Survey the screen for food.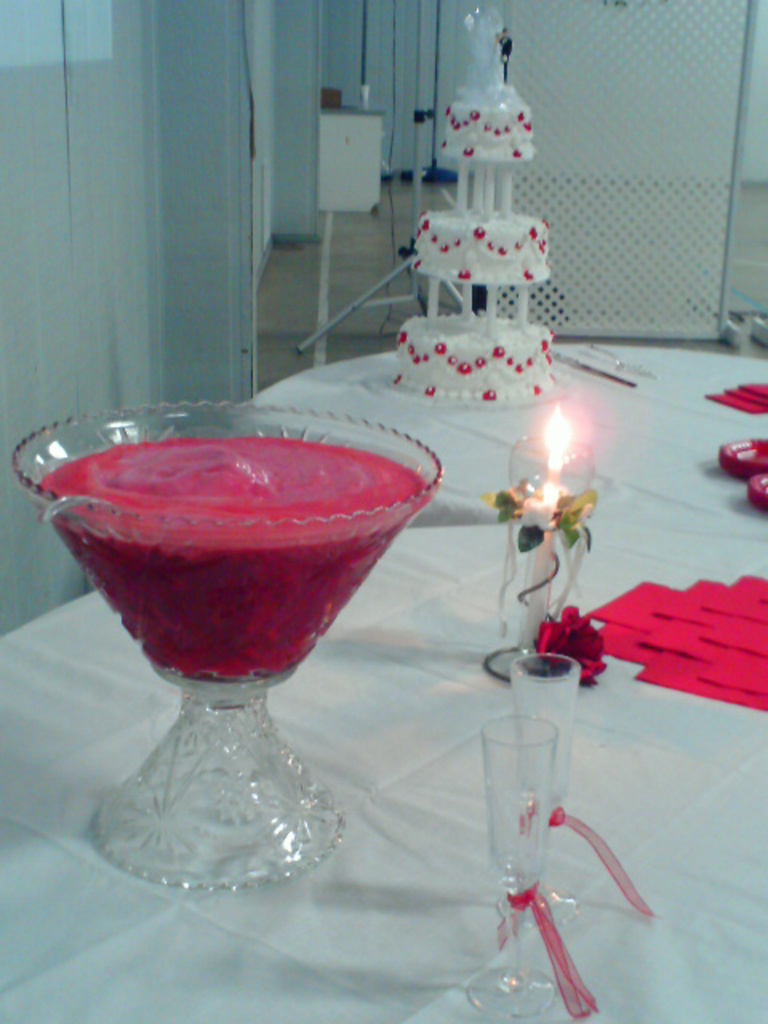
Survey found: {"left": 440, "top": 78, "right": 542, "bottom": 163}.
